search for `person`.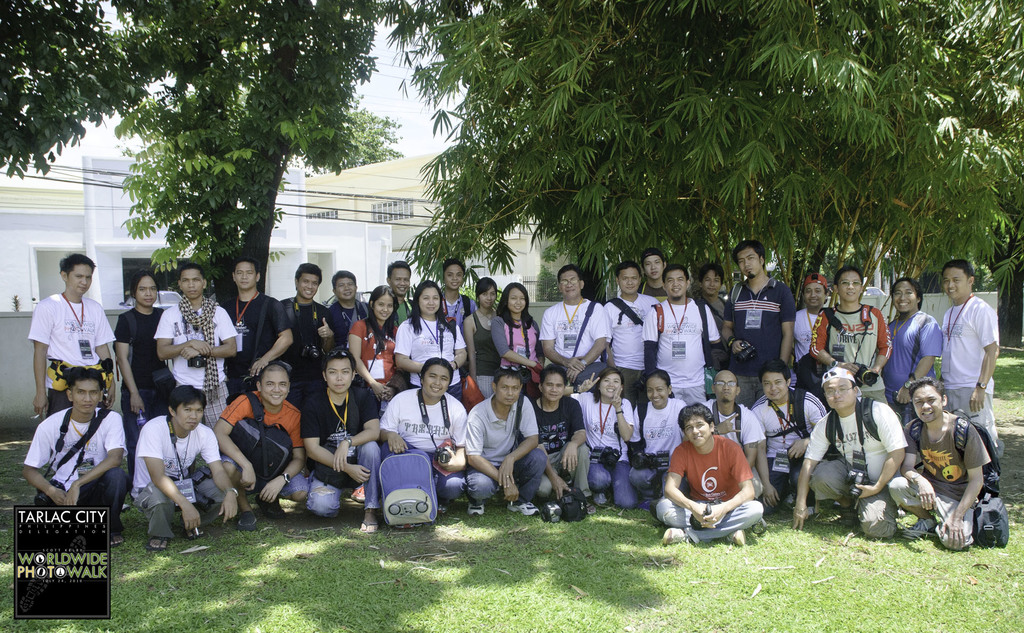
Found at <bbox>19, 258, 122, 421</bbox>.
